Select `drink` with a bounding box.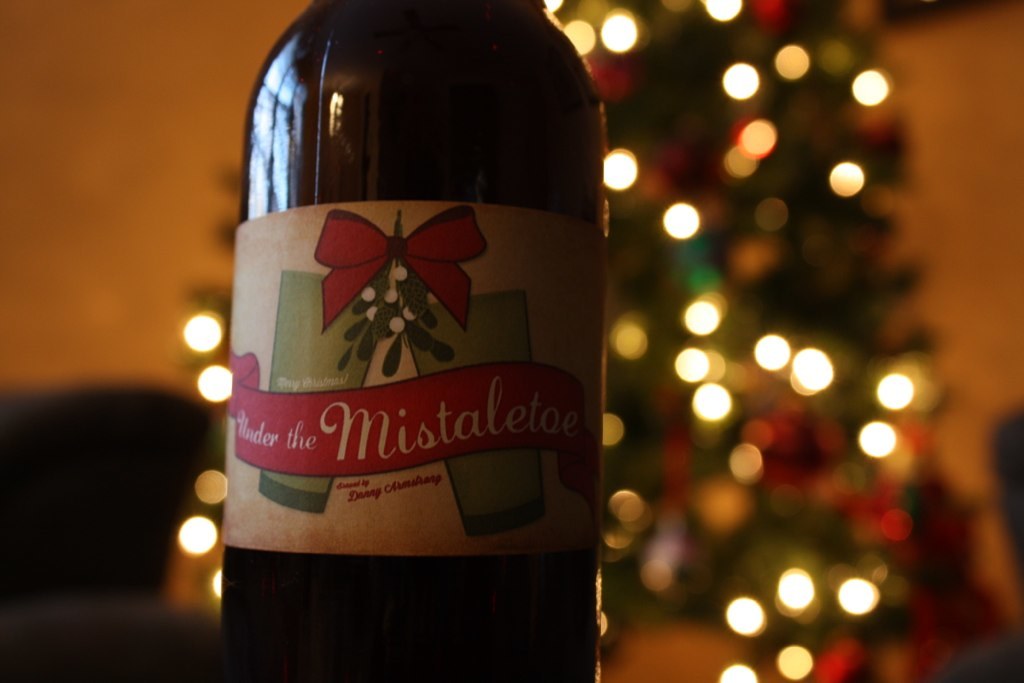
[left=218, top=25, right=592, bottom=682].
